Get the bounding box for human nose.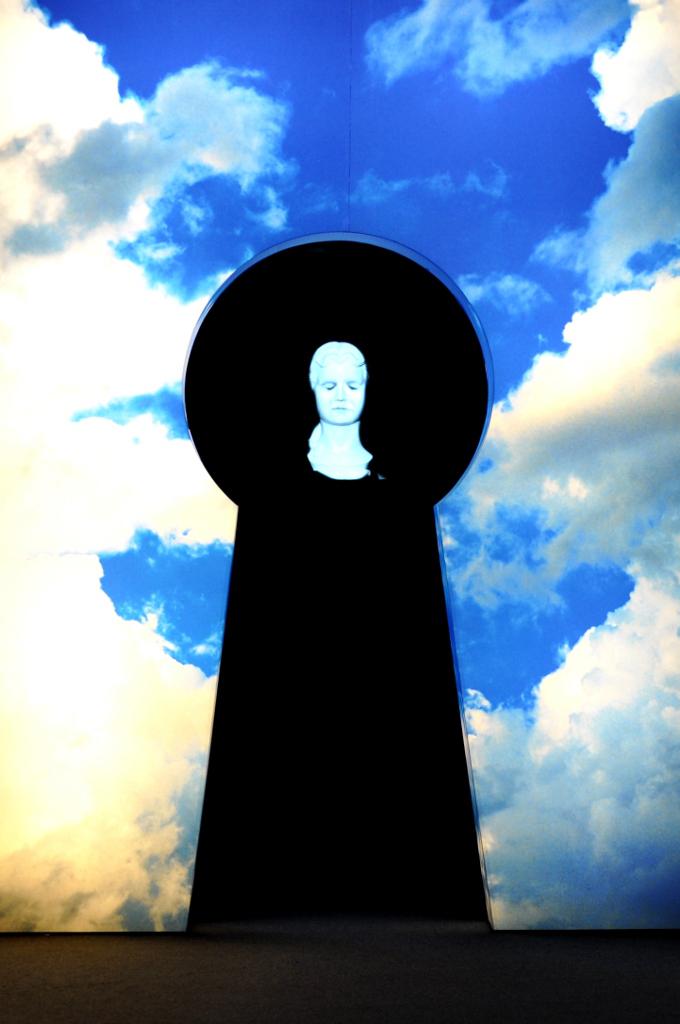
334:386:345:399.
